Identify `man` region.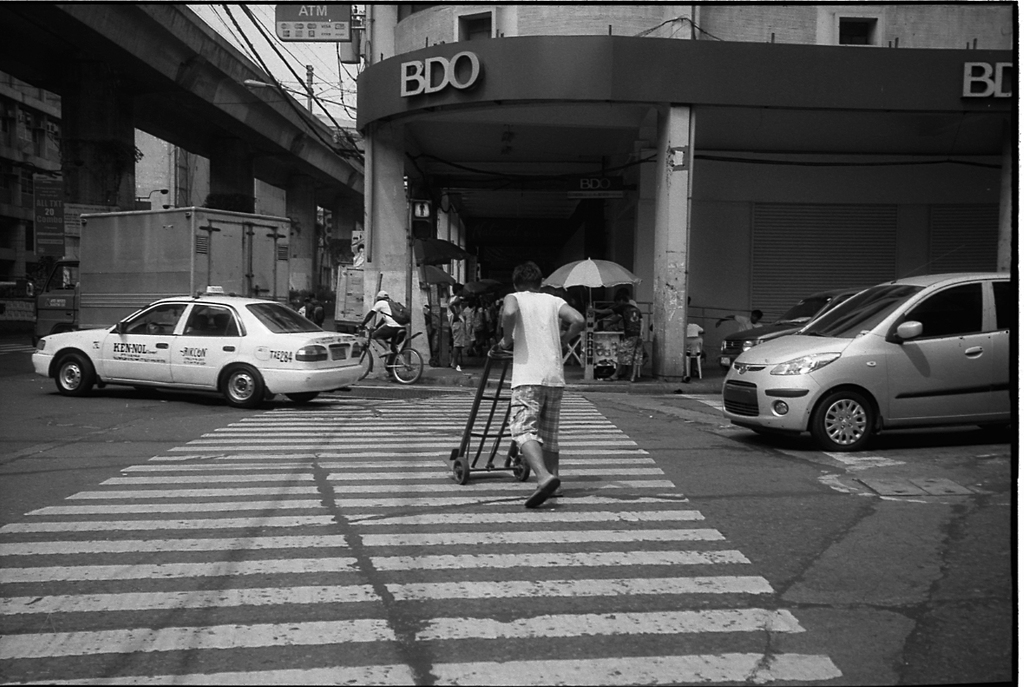
Region: left=480, top=253, right=585, bottom=501.
